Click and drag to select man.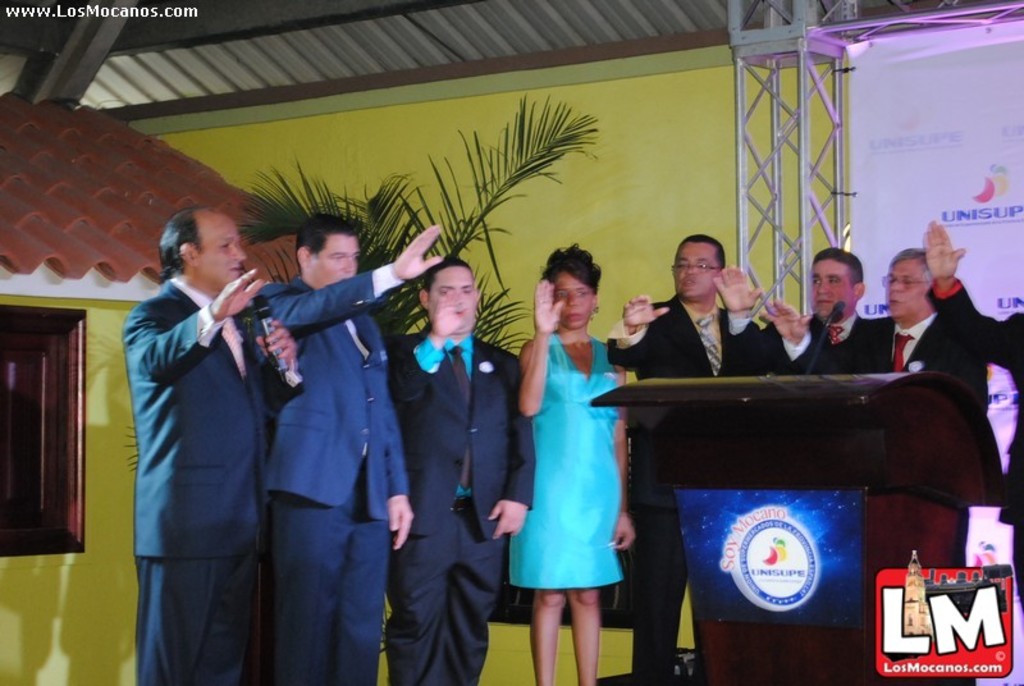
Selection: 369,260,543,685.
